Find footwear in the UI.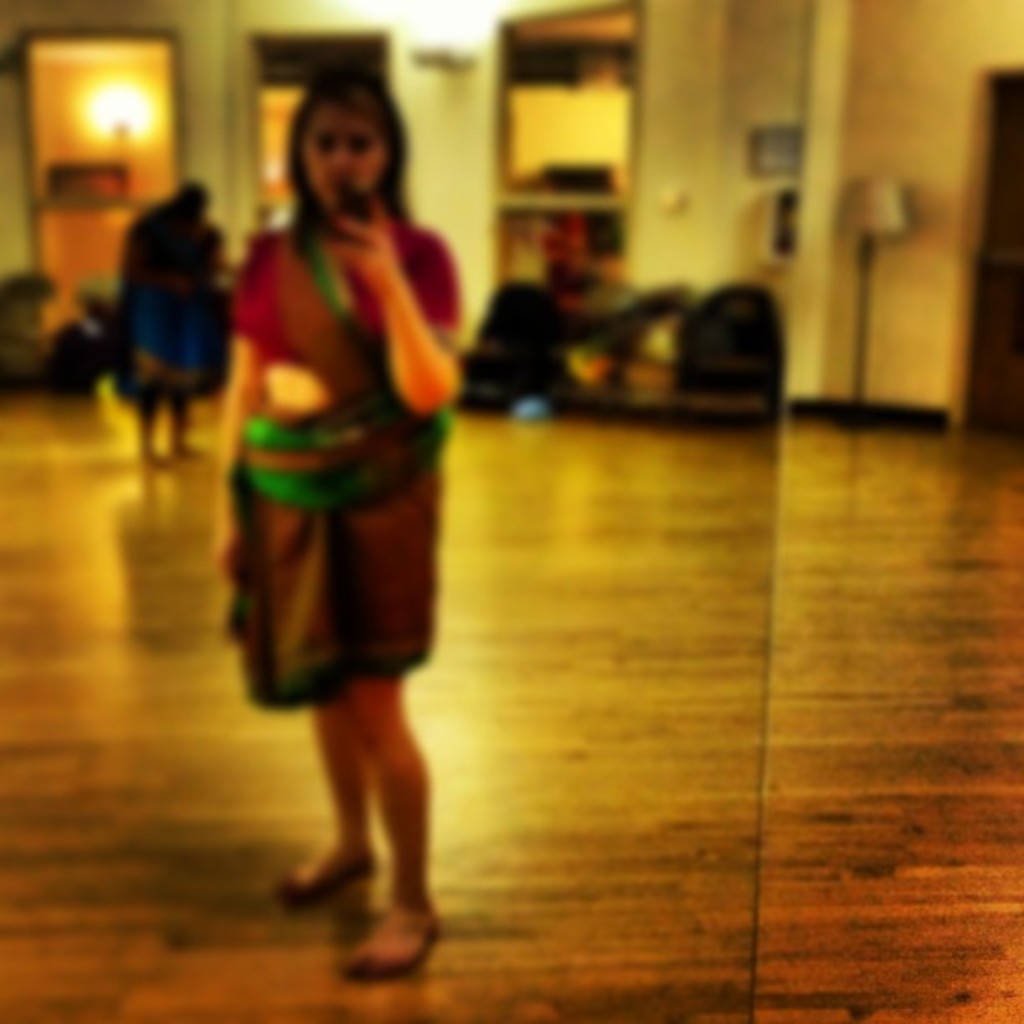
UI element at {"left": 330, "top": 917, "right": 442, "bottom": 982}.
